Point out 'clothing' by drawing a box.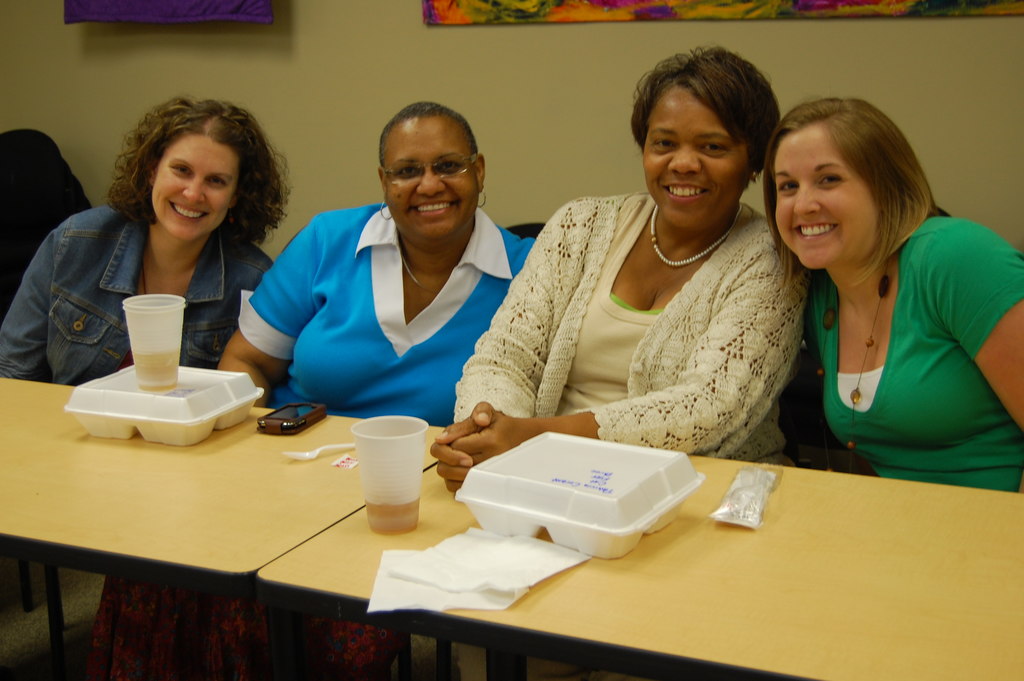
detection(90, 201, 531, 680).
